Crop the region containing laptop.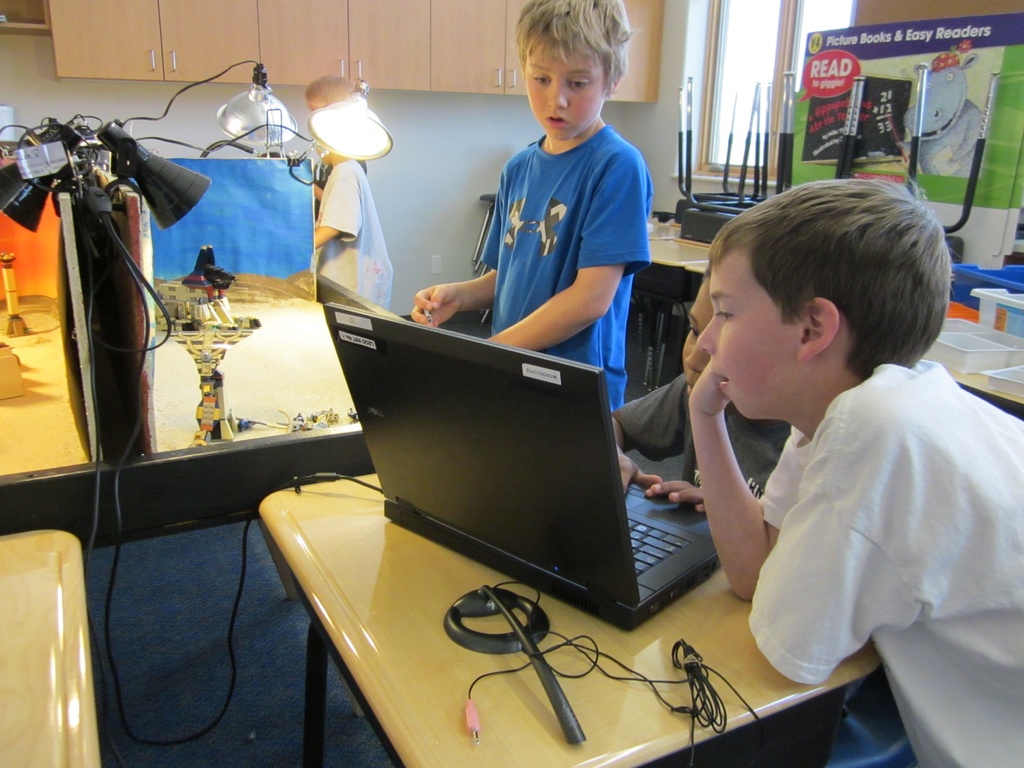
Crop region: (338, 292, 726, 659).
